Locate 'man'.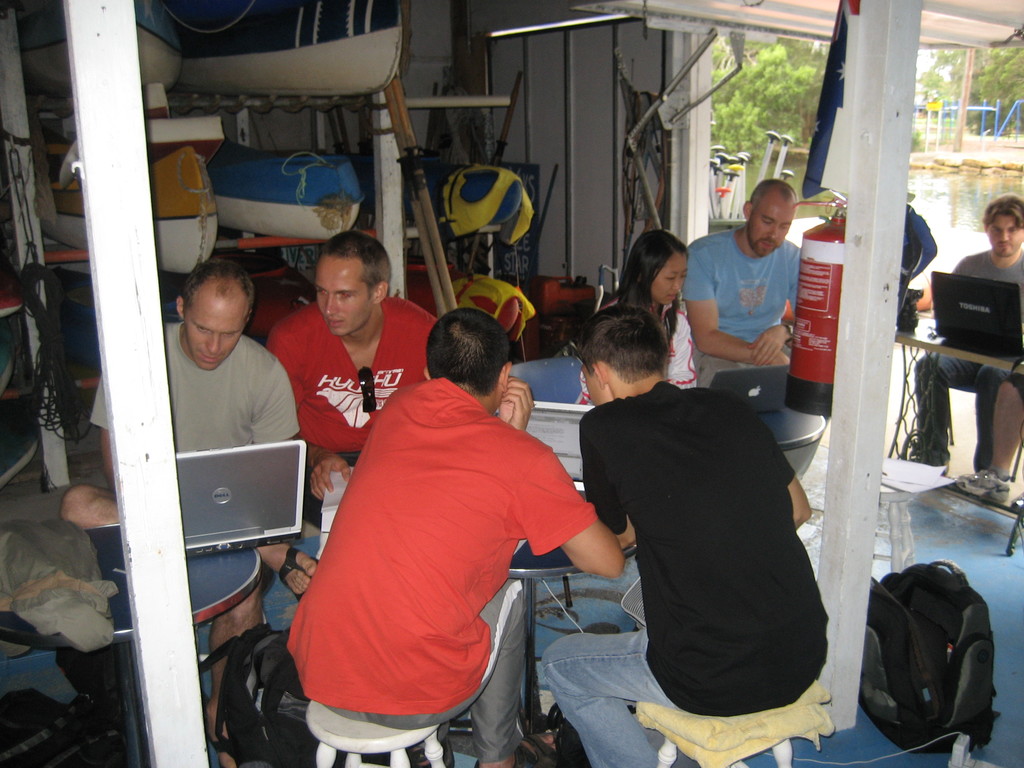
Bounding box: bbox=(543, 301, 825, 767).
